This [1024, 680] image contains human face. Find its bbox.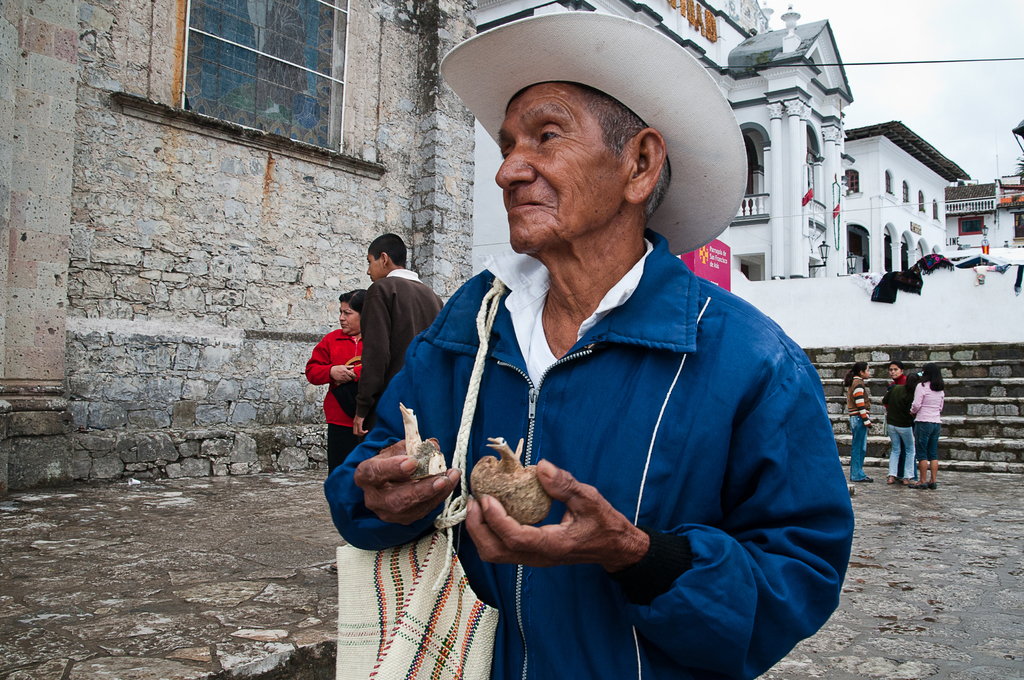
339/304/358/334.
